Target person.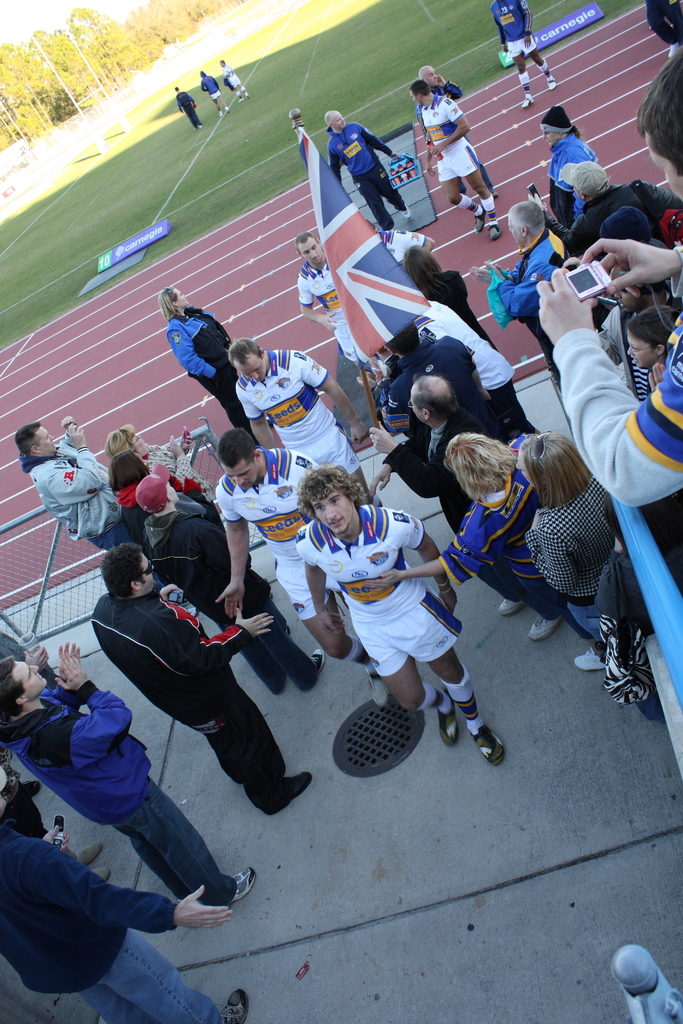
Target region: bbox=(325, 112, 400, 233).
